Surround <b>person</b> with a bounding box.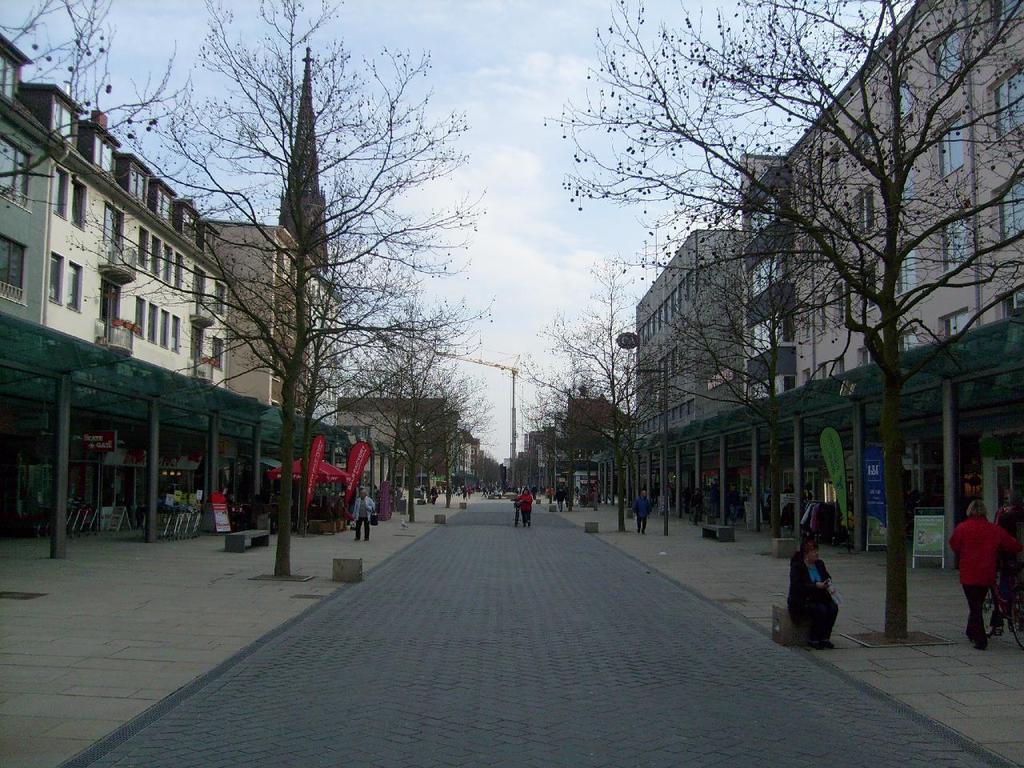
762 486 770 524.
